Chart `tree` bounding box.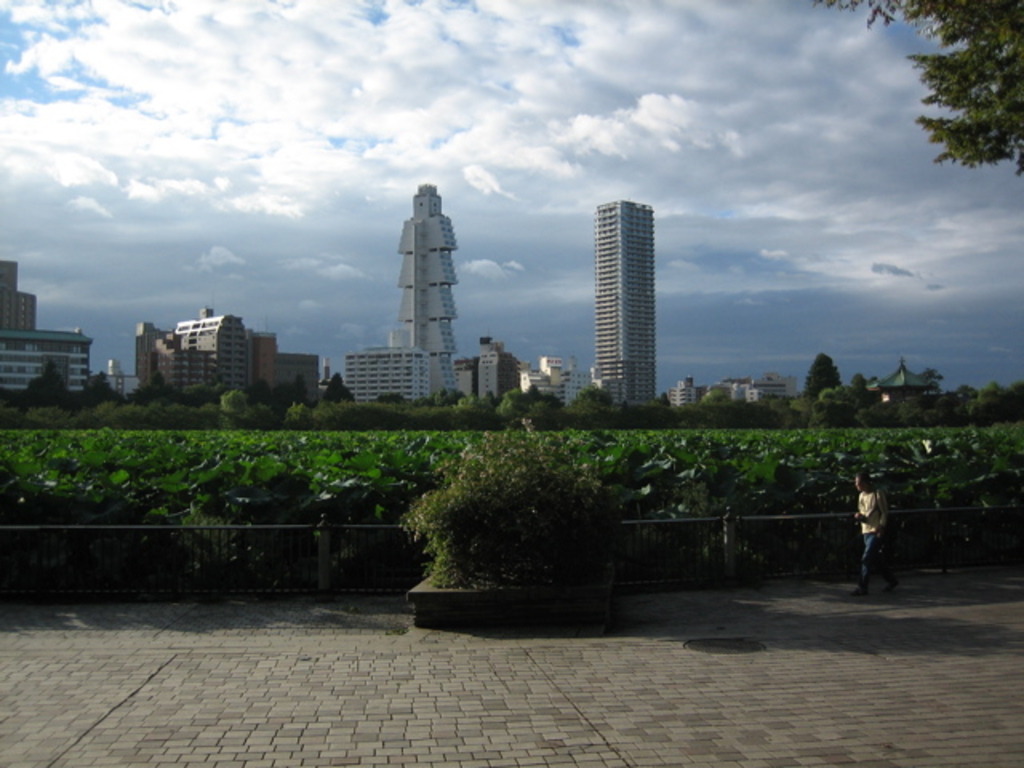
Charted: region(318, 370, 355, 405).
